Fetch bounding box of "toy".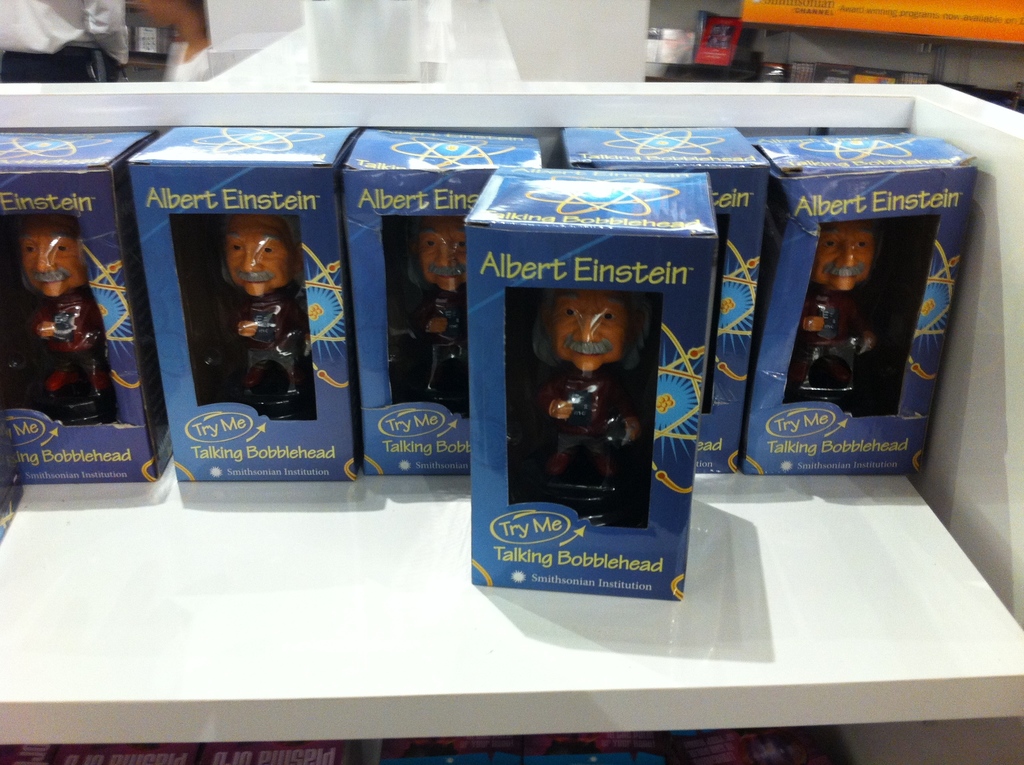
Bbox: l=387, t=218, r=466, b=419.
